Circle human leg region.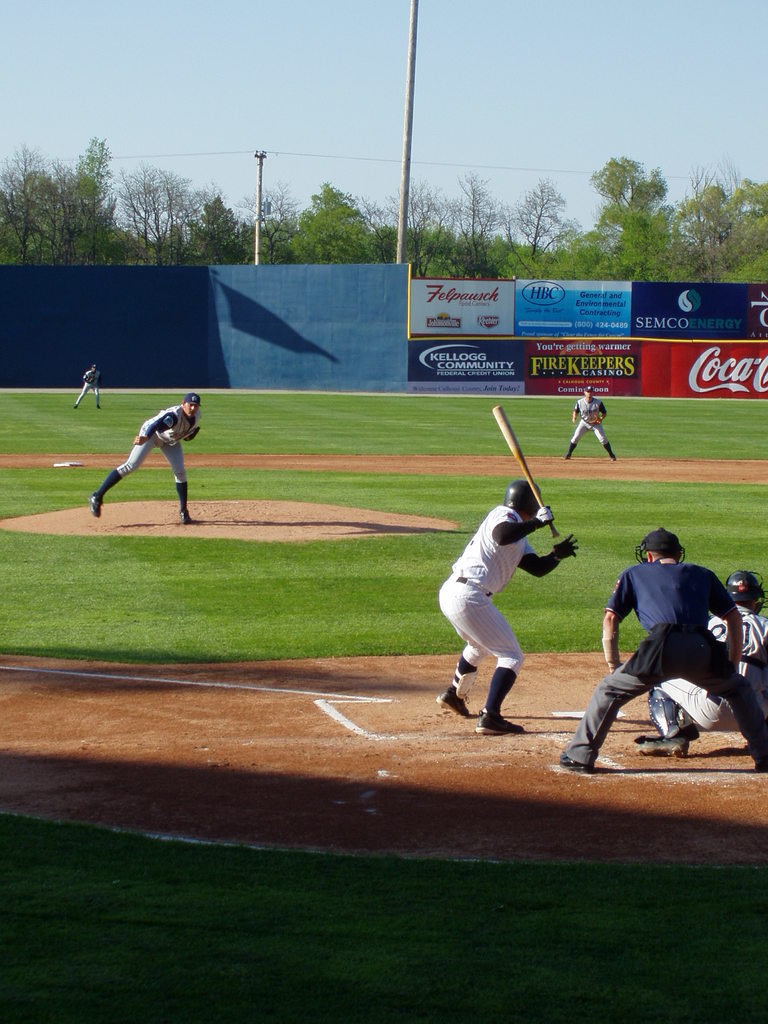
Region: {"left": 694, "top": 643, "right": 767, "bottom": 771}.
